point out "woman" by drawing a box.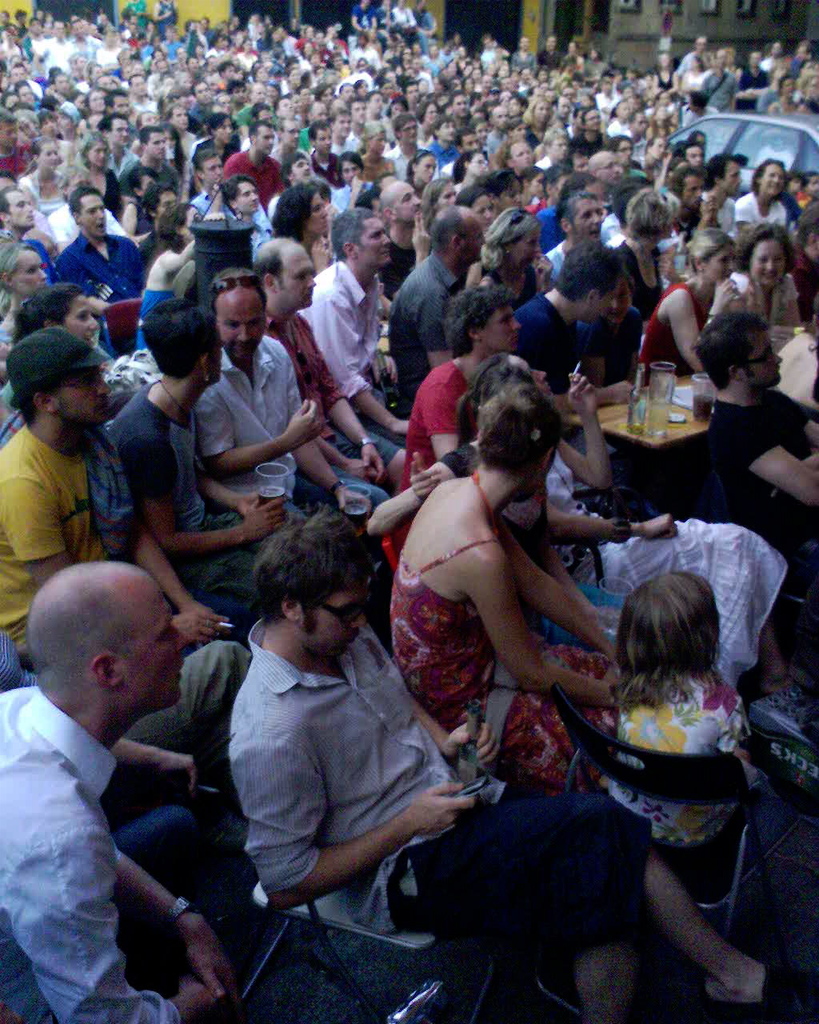
[x1=457, y1=355, x2=794, y2=688].
